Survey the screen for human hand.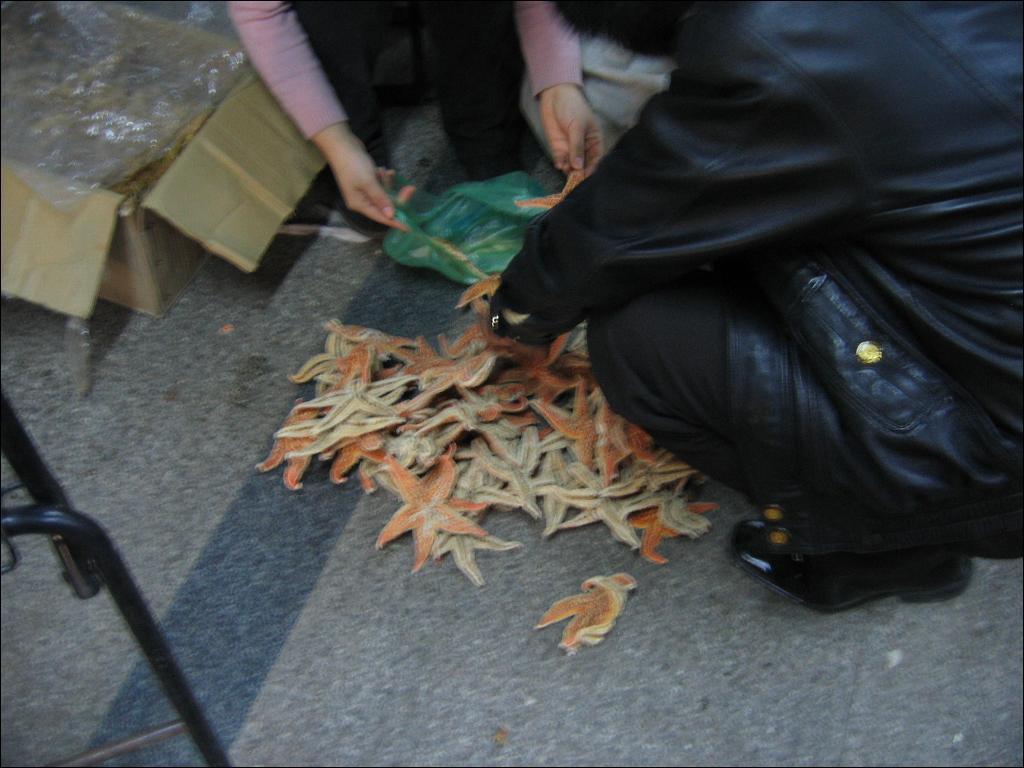
Survey found: detection(304, 98, 385, 224).
